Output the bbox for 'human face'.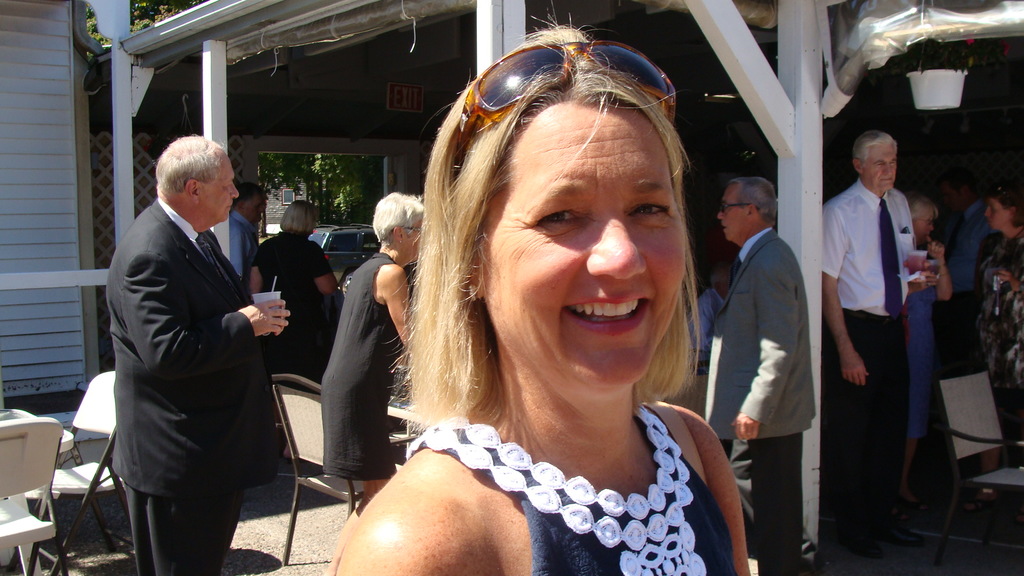
<box>985,200,1010,229</box>.
